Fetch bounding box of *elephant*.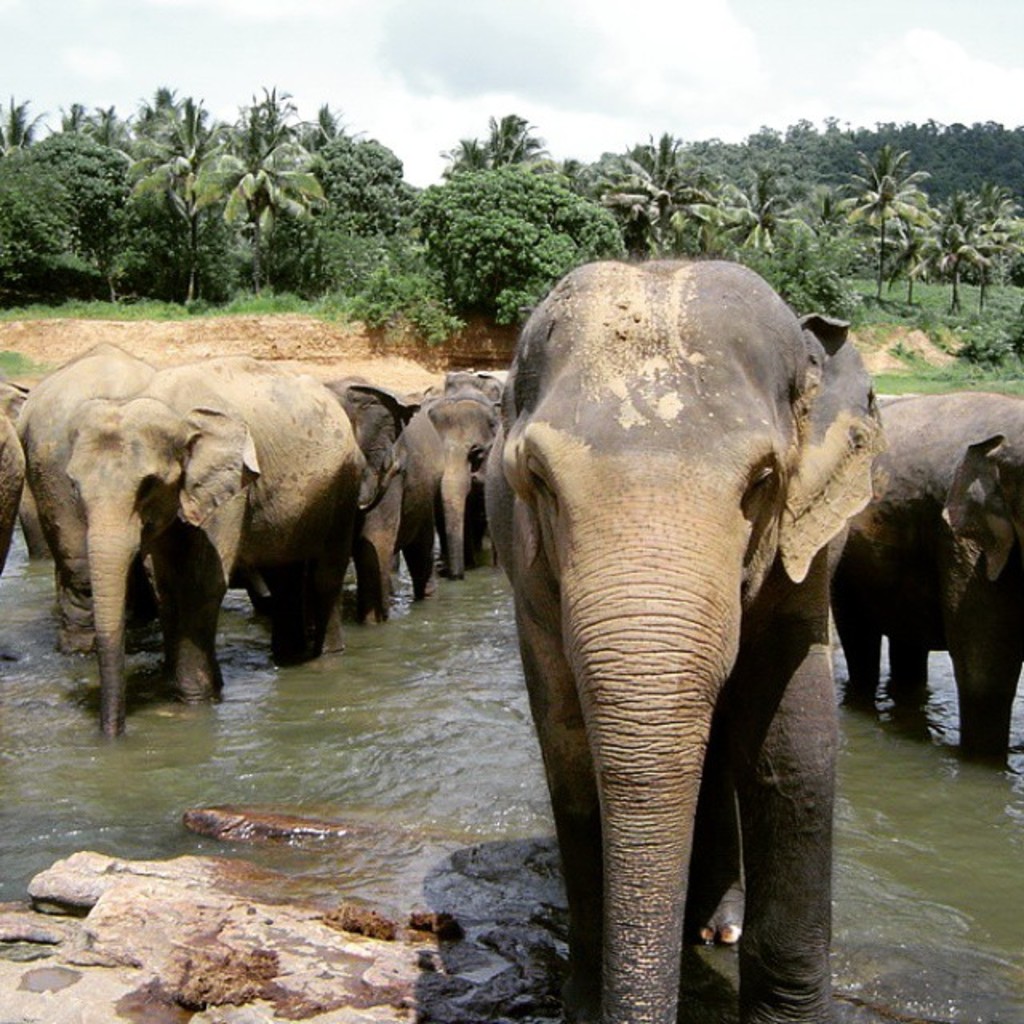
Bbox: {"x1": 3, "y1": 333, "x2": 162, "y2": 653}.
